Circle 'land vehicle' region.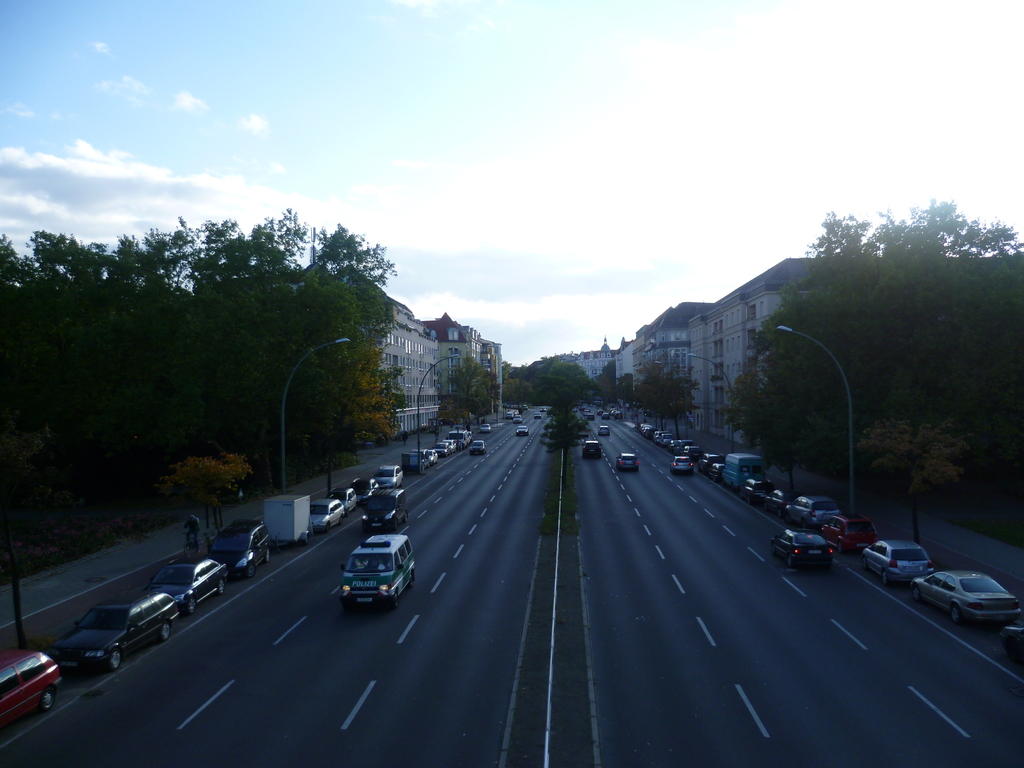
Region: <bbox>763, 487, 799, 515</bbox>.
